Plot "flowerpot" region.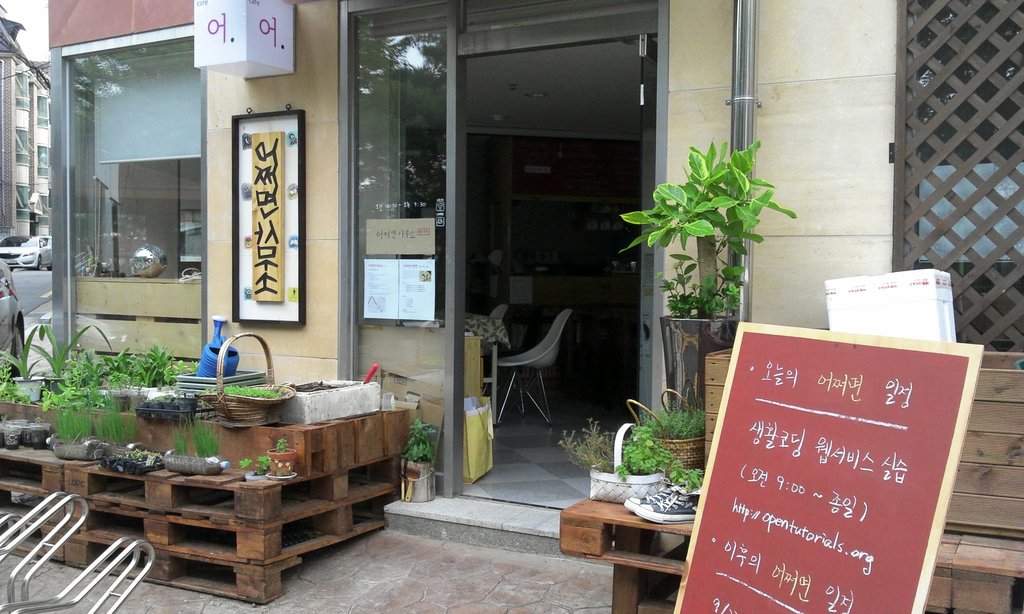
Plotted at locate(13, 375, 39, 404).
